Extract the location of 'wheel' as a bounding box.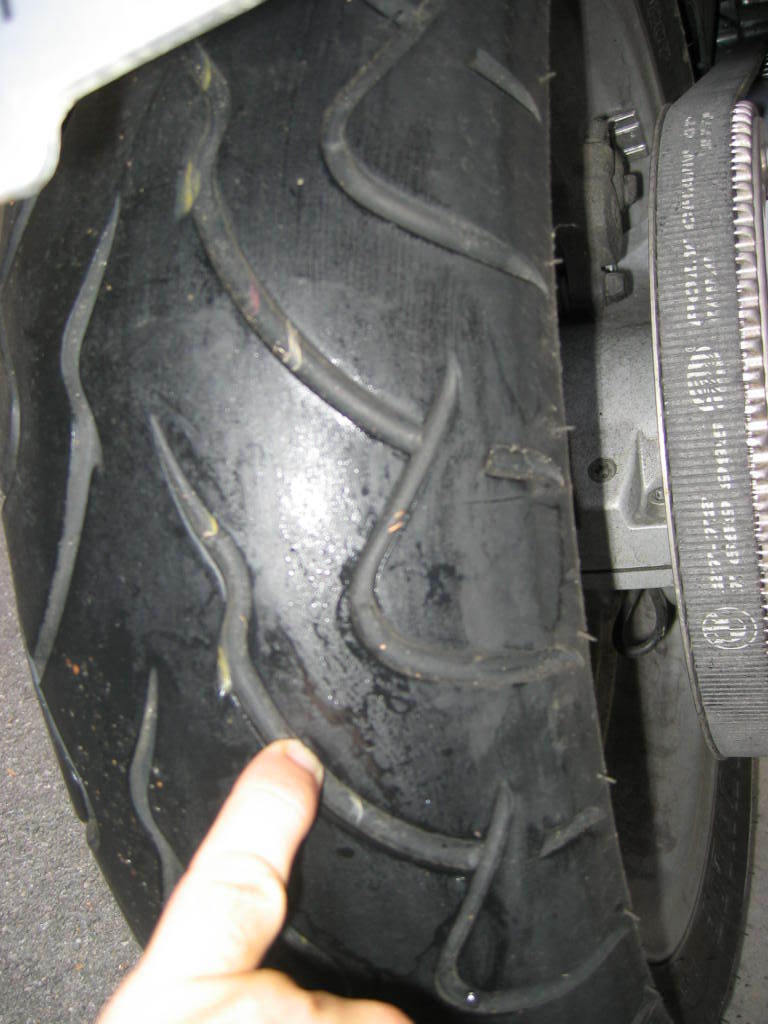
[left=0, top=1, right=763, bottom=1023].
